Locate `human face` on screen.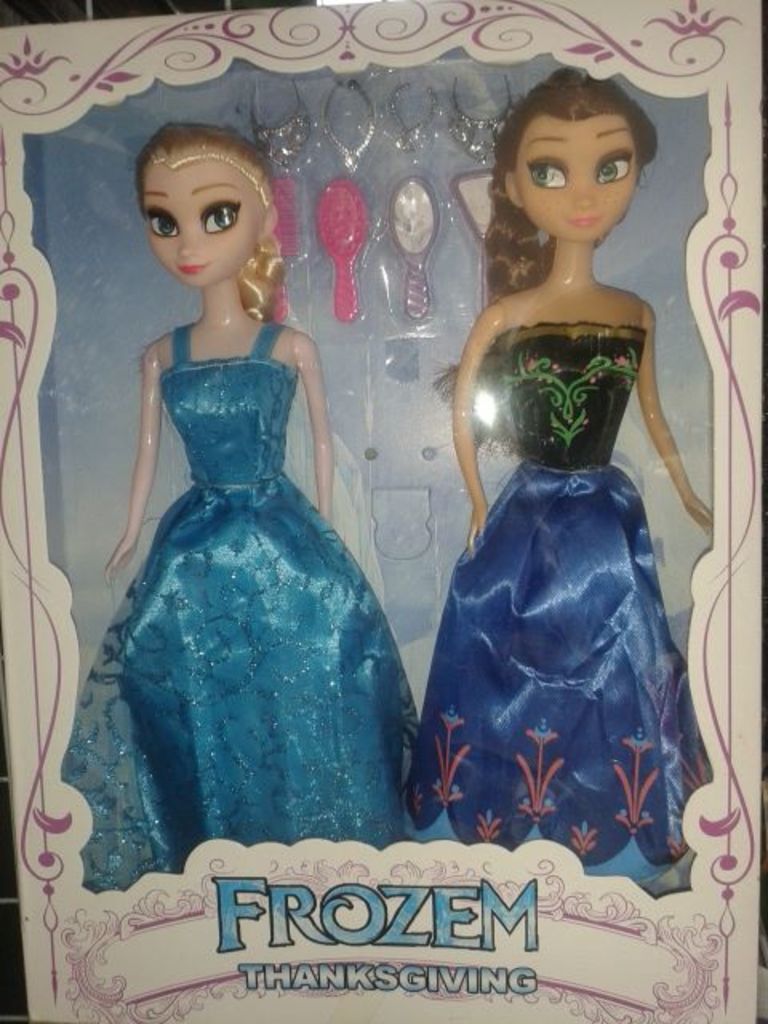
On screen at select_region(141, 160, 262, 291).
